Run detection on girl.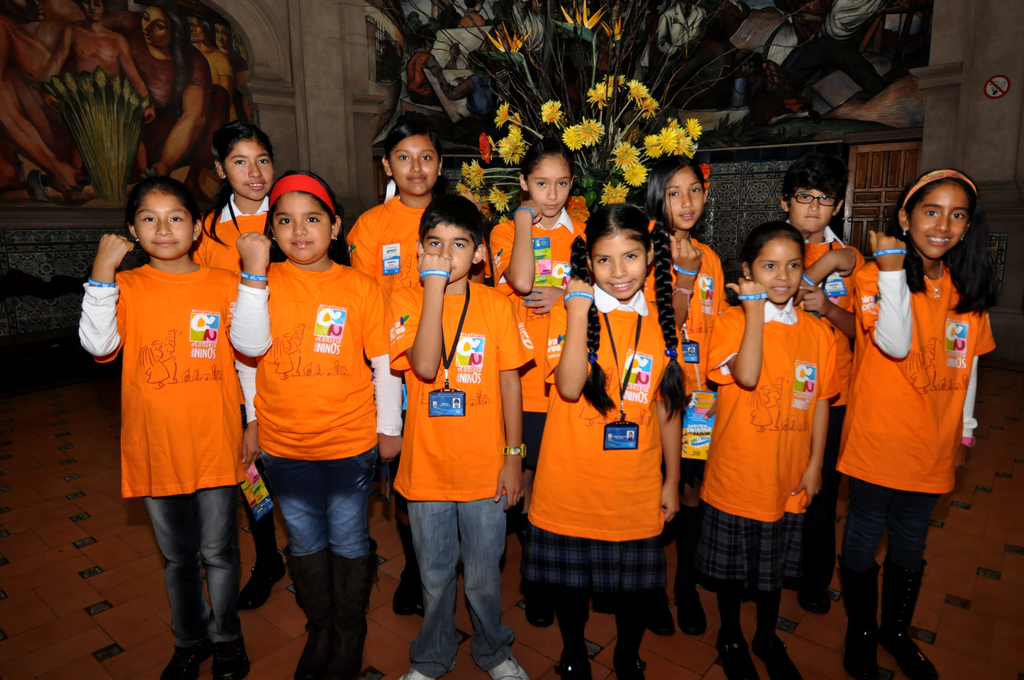
Result: 700:222:838:679.
